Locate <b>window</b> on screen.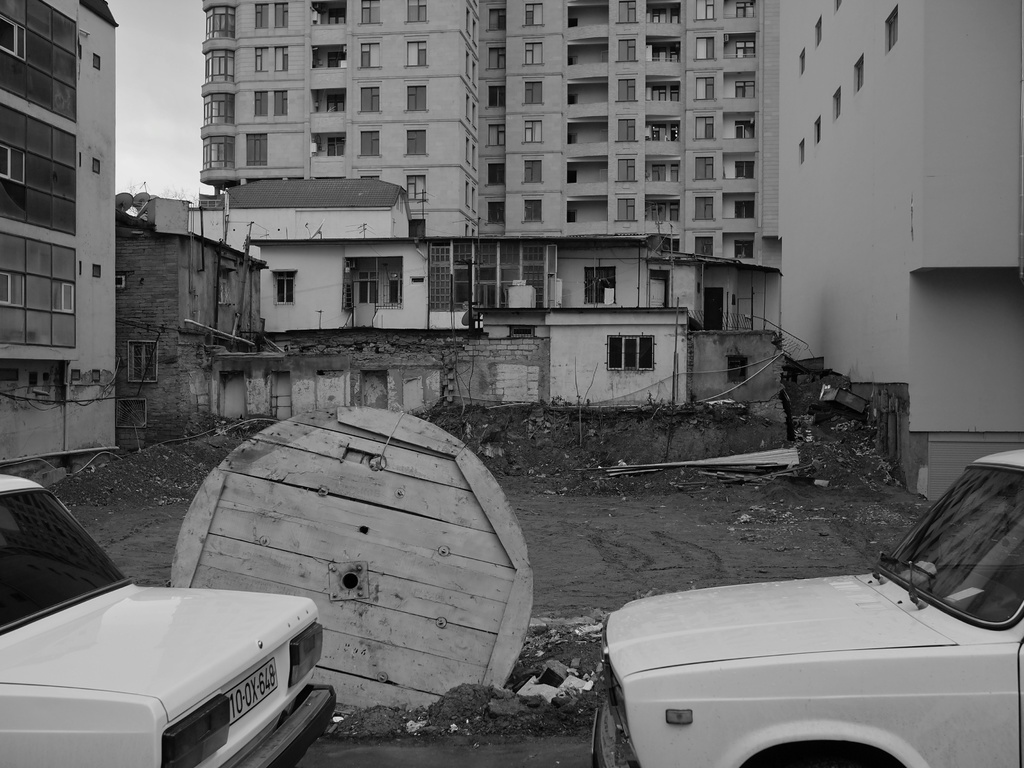
On screen at (left=1, top=12, right=26, bottom=62).
